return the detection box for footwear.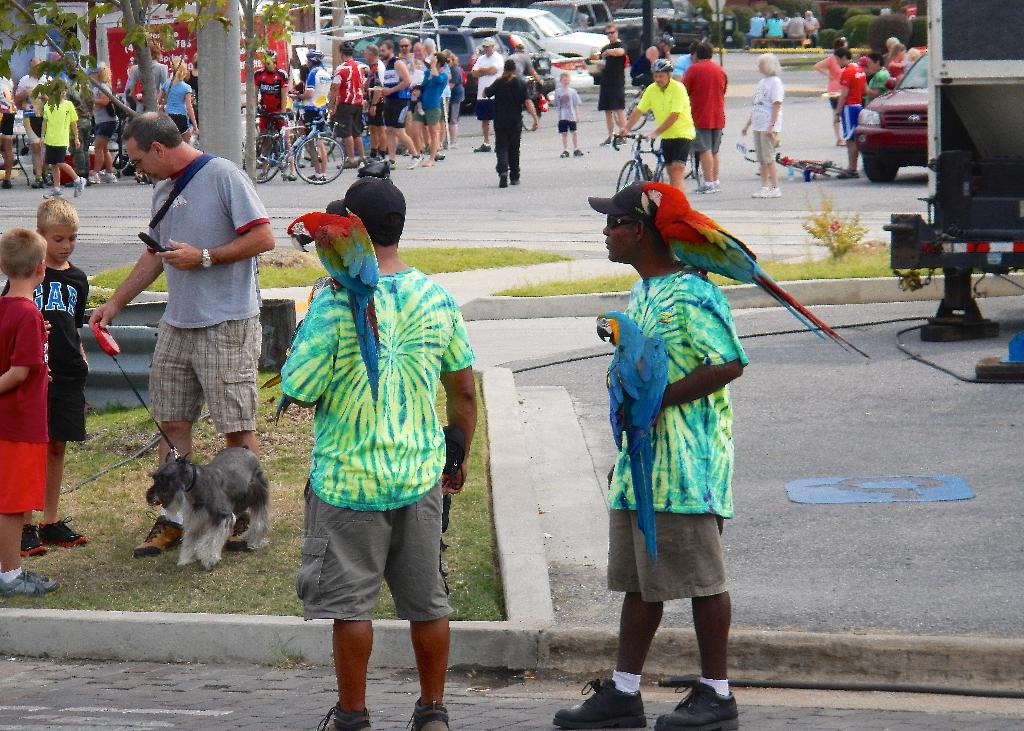
371/155/385/162.
